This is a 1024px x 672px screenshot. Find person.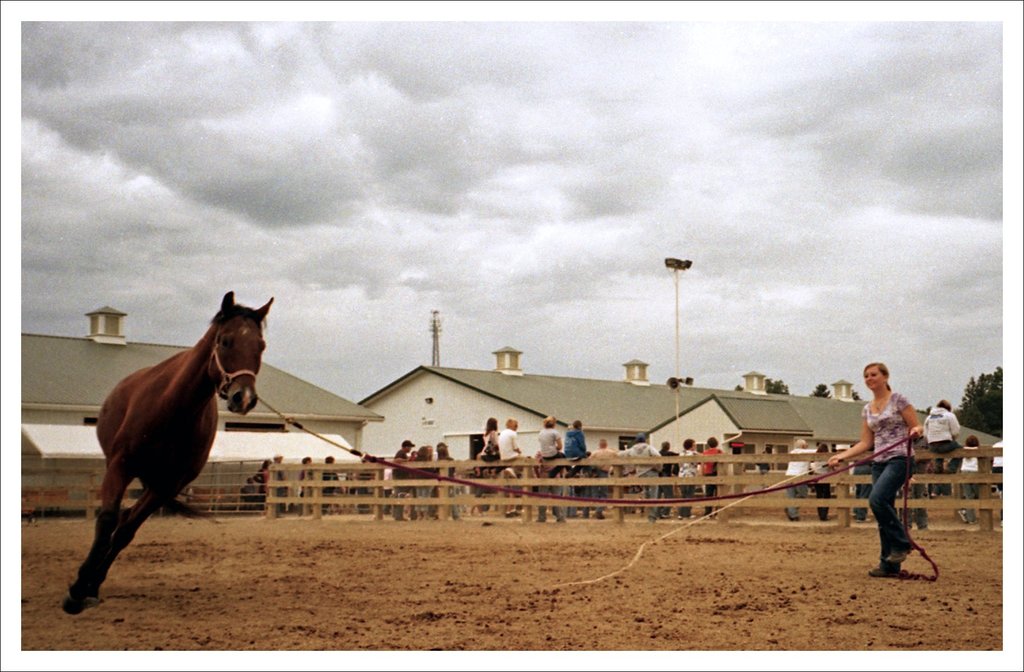
Bounding box: pyautogui.locateOnScreen(582, 438, 625, 500).
